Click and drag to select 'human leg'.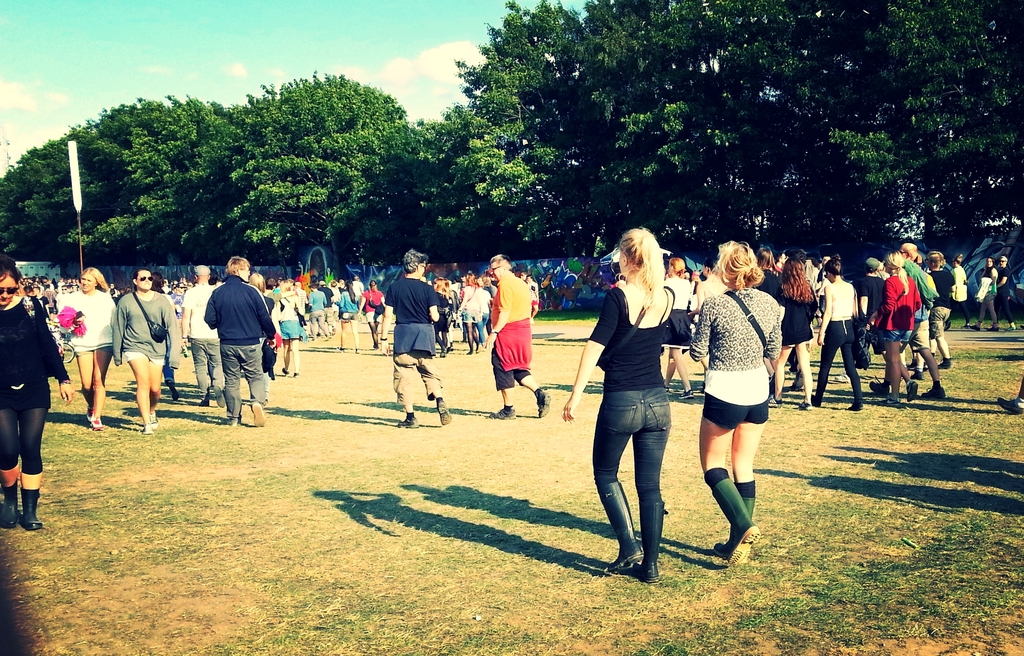
Selection: l=891, t=336, r=893, b=398.
